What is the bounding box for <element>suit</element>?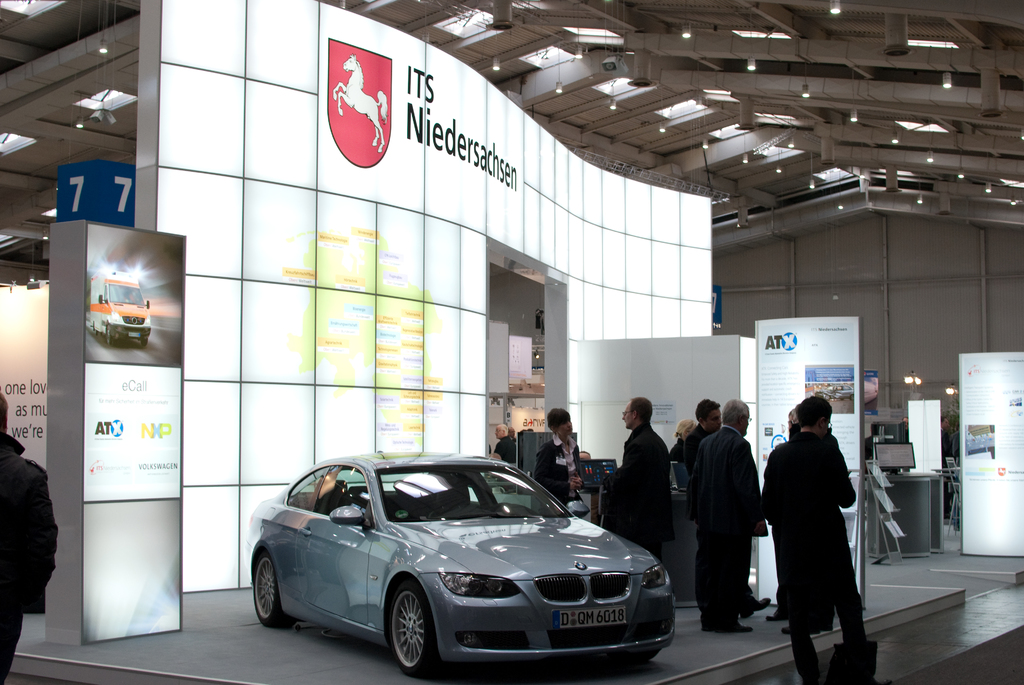
690,403,772,637.
